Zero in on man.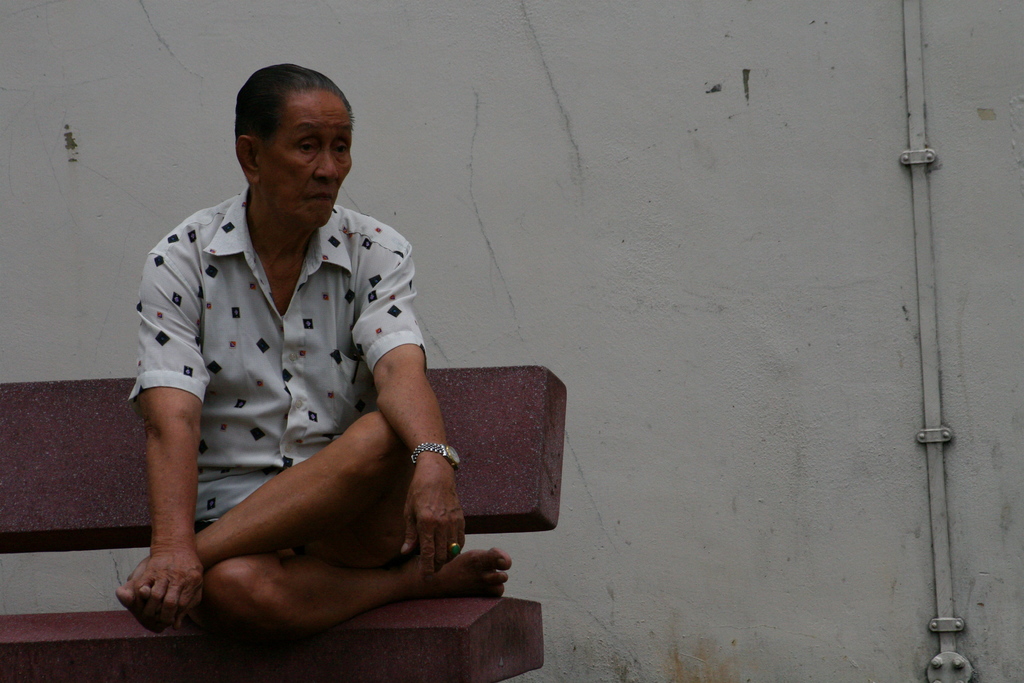
Zeroed in: rect(119, 16, 473, 645).
